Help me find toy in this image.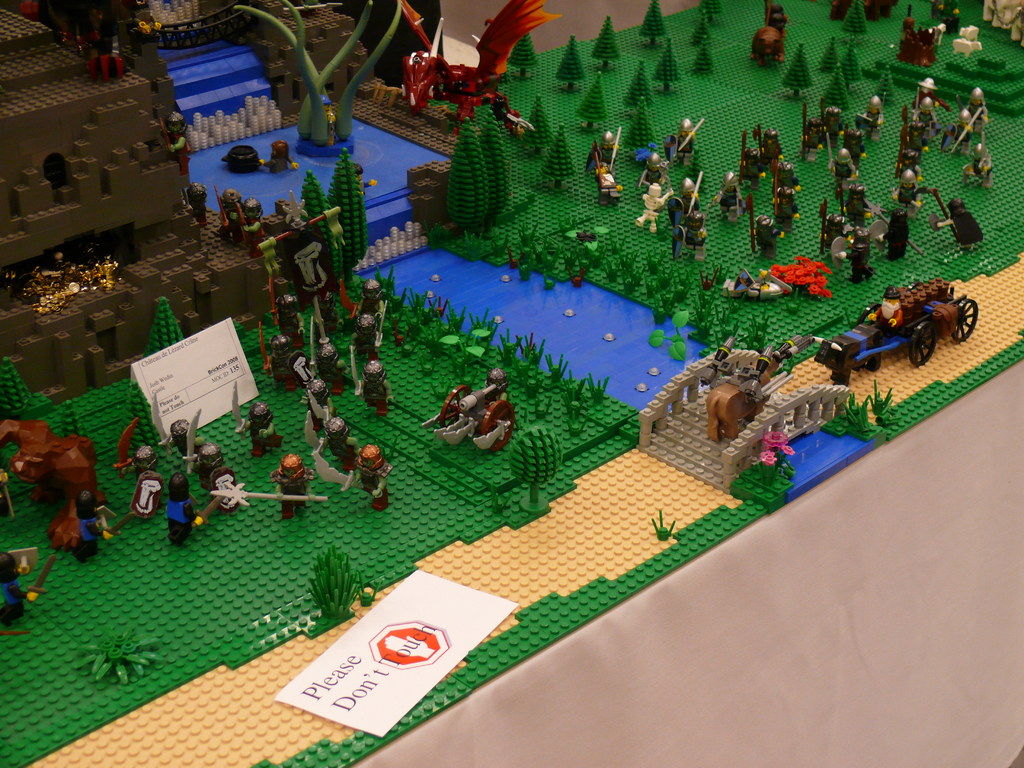
Found it: select_region(360, 273, 390, 318).
